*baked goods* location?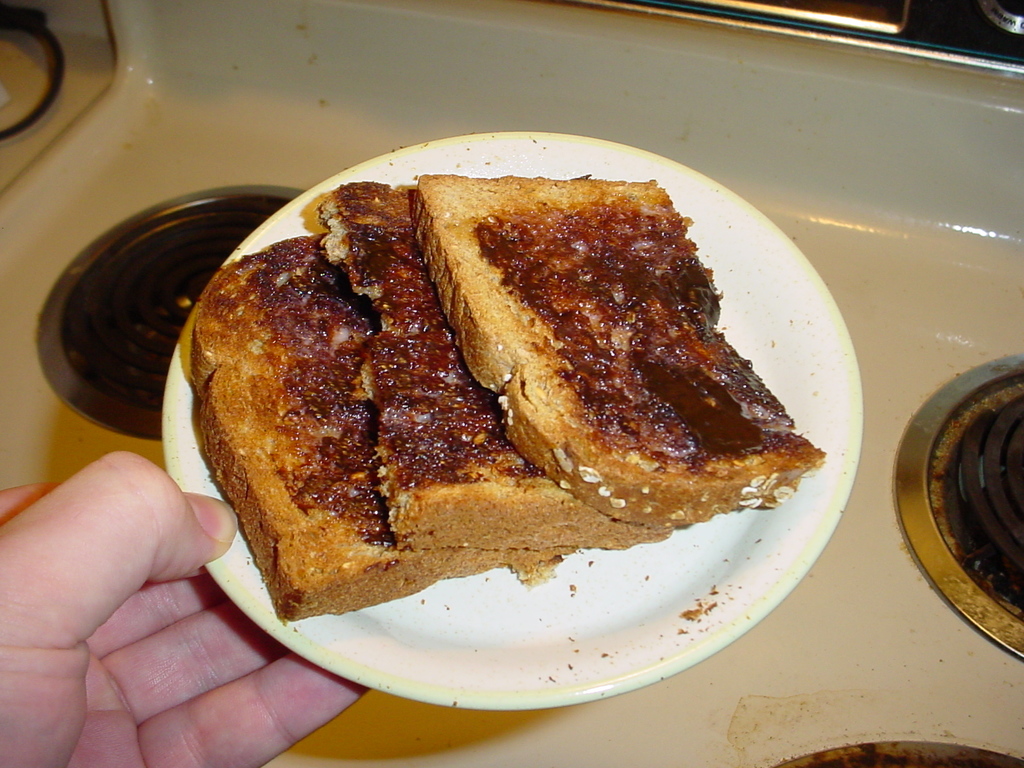
bbox=[412, 173, 833, 524]
